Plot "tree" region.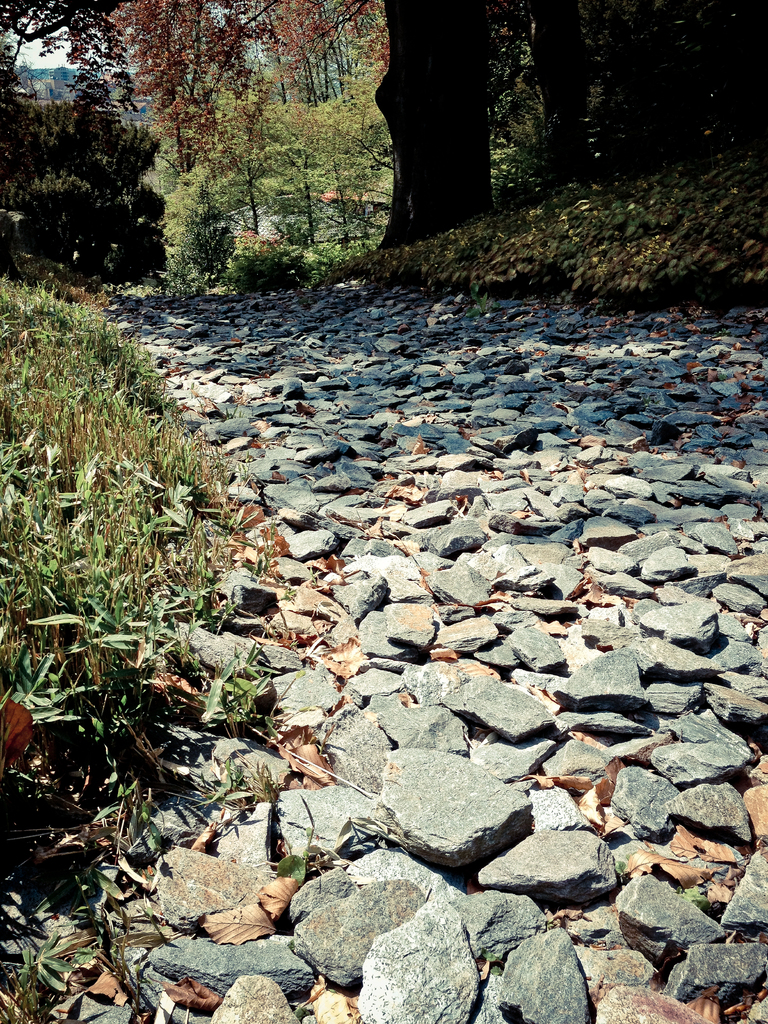
Plotted at pyautogui.locateOnScreen(383, 0, 498, 266).
